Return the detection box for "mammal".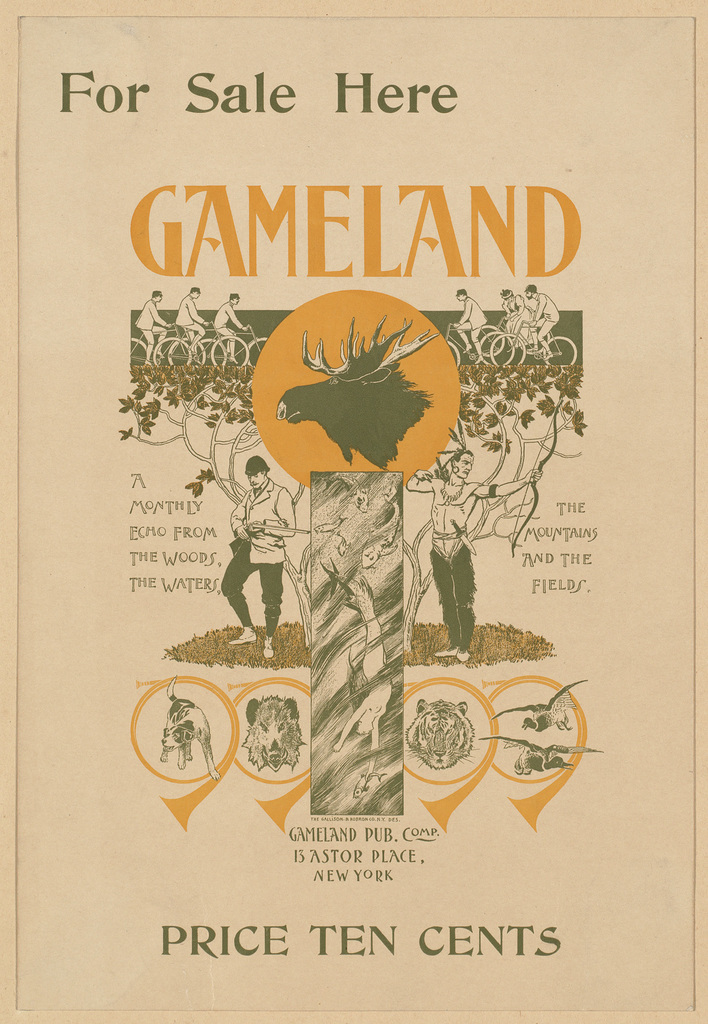
bbox=(135, 288, 168, 364).
